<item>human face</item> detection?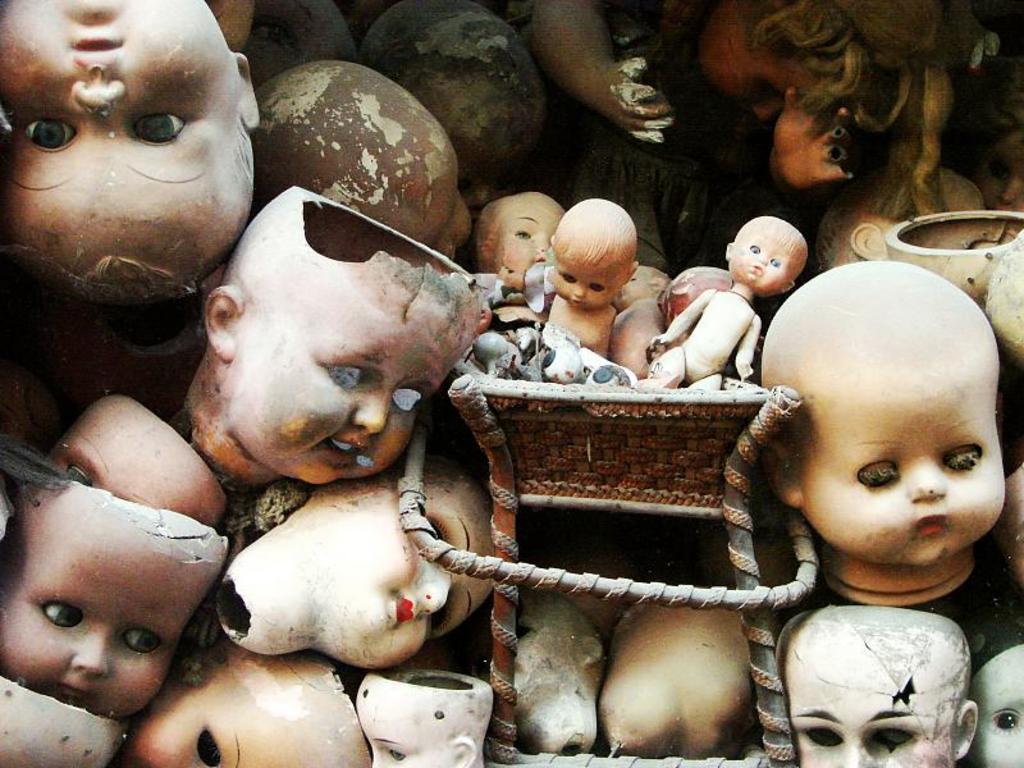
{"left": 733, "top": 227, "right": 812, "bottom": 283}
